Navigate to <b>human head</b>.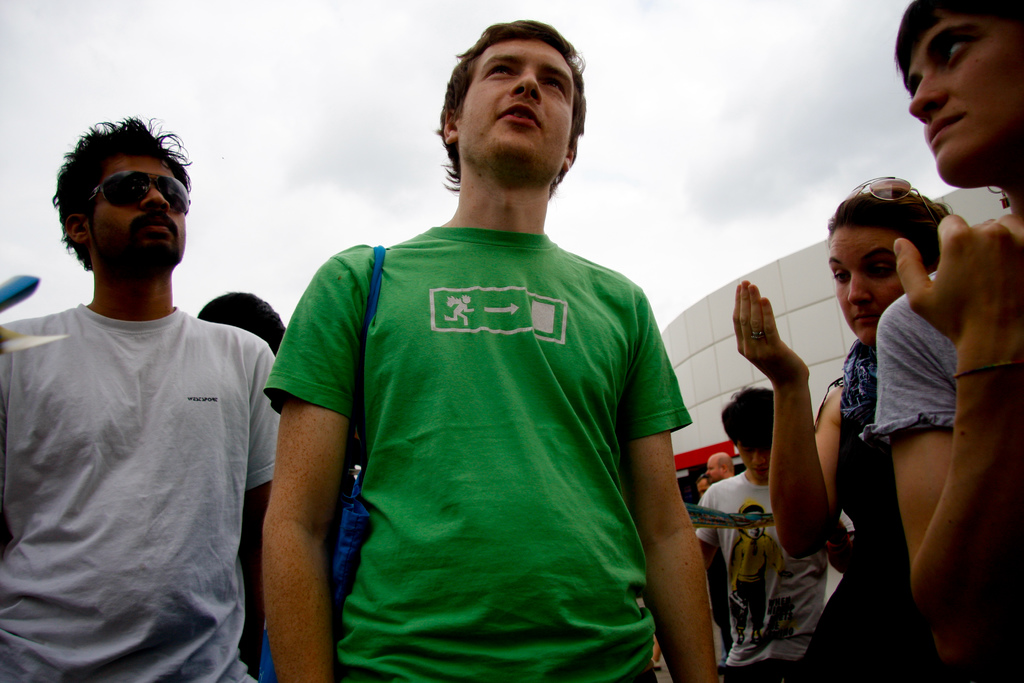
Navigation target: [left=438, top=15, right=588, bottom=176].
